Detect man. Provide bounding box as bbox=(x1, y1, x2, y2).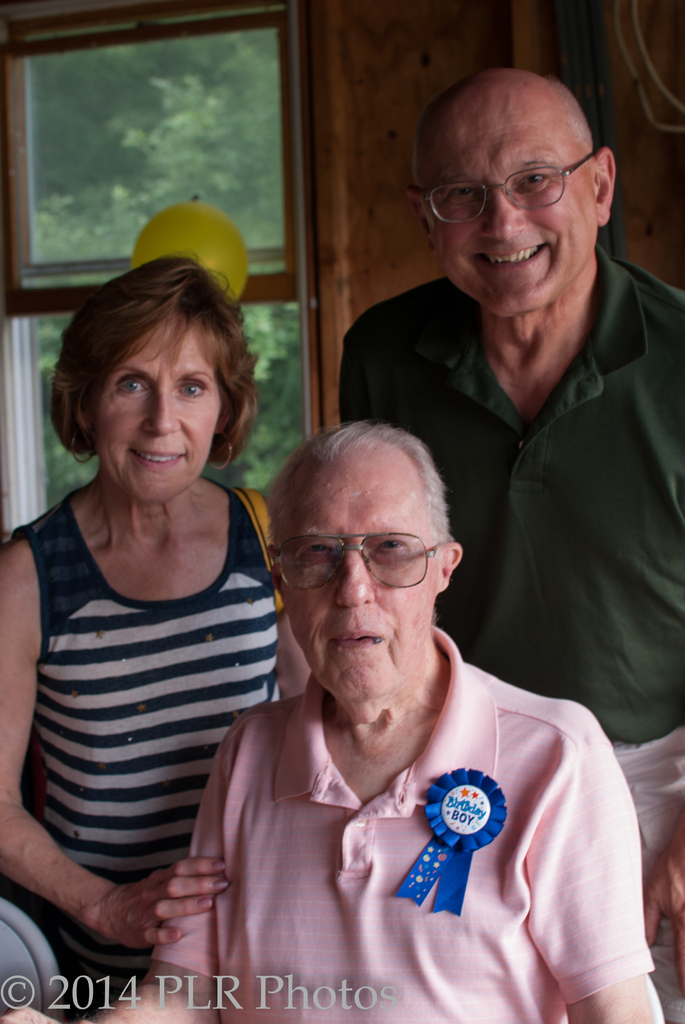
bbox=(0, 415, 670, 1023).
